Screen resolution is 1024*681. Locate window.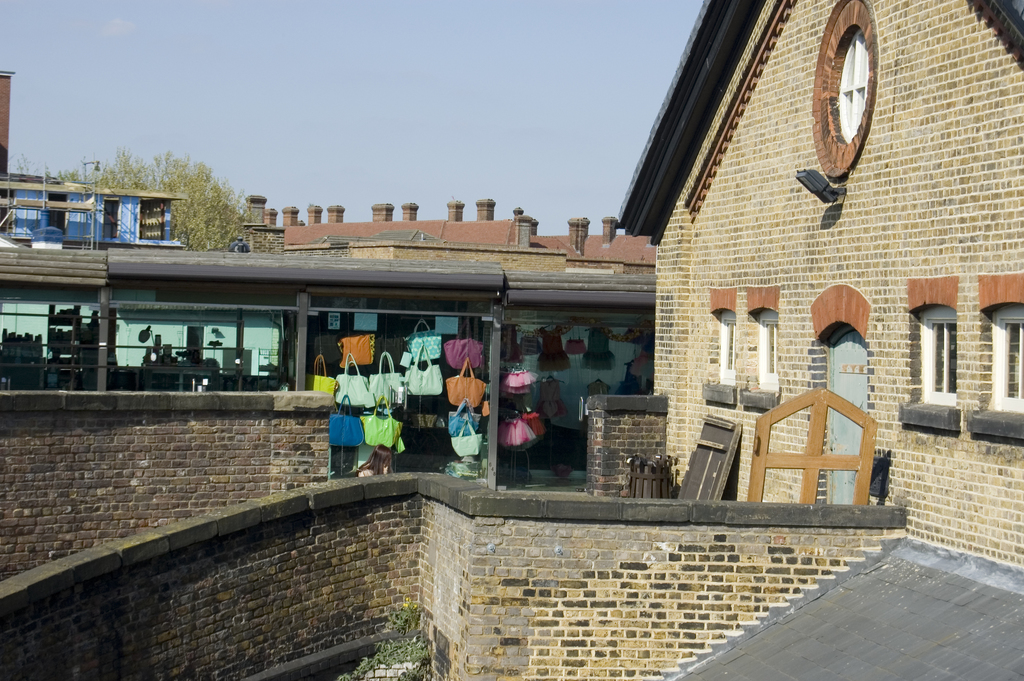
916/320/954/406.
